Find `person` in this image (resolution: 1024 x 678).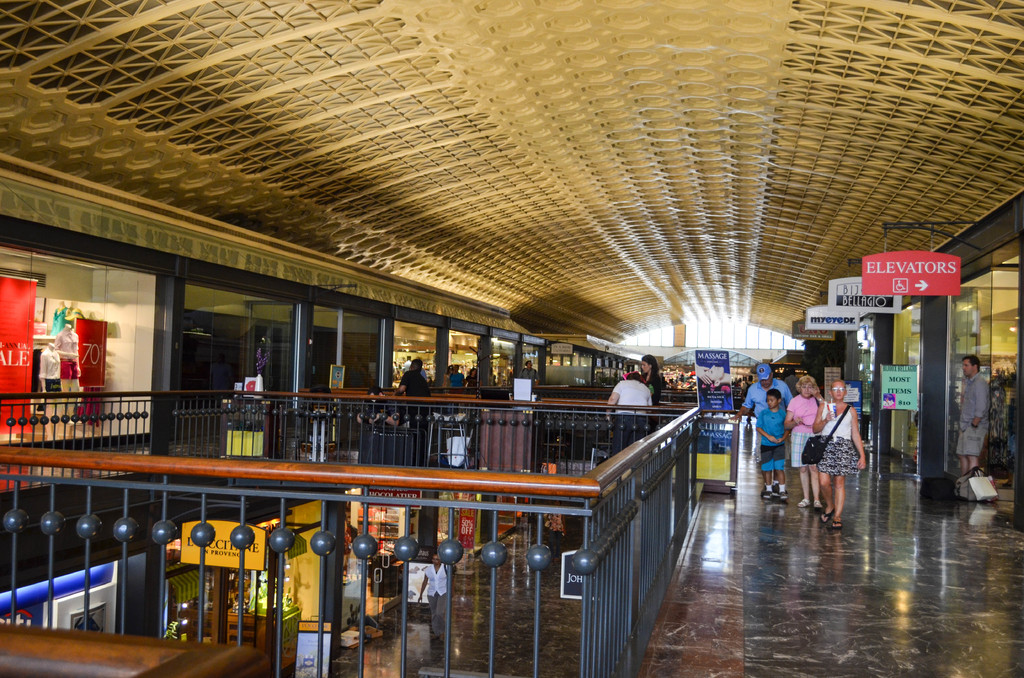
x1=729, y1=361, x2=792, y2=467.
